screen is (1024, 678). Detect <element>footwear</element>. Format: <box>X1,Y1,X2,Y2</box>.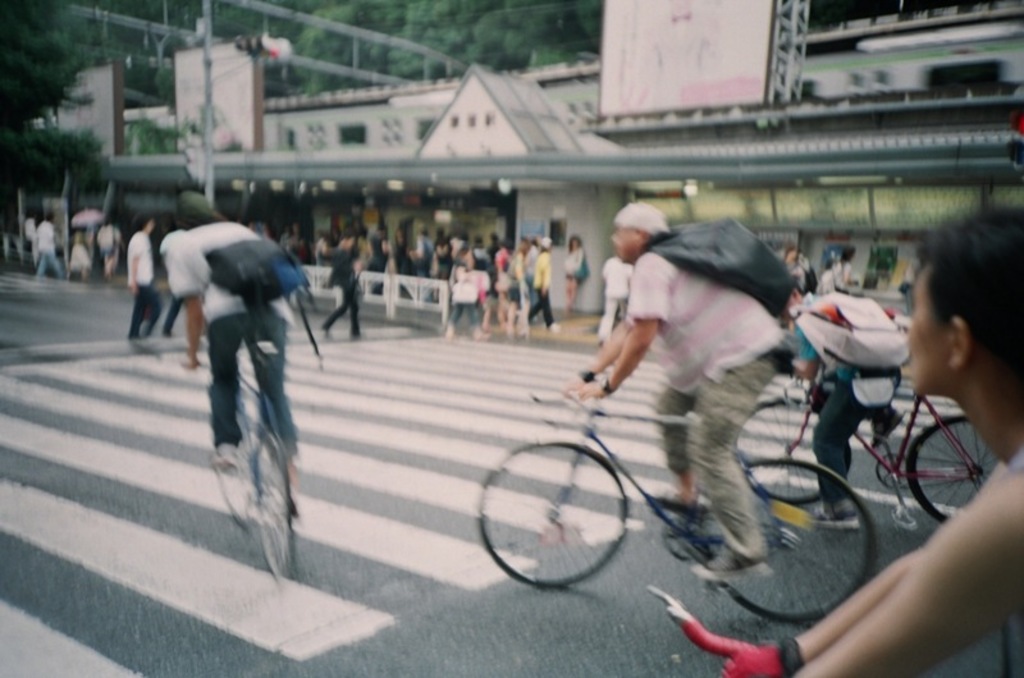
<box>644,491,700,514</box>.
